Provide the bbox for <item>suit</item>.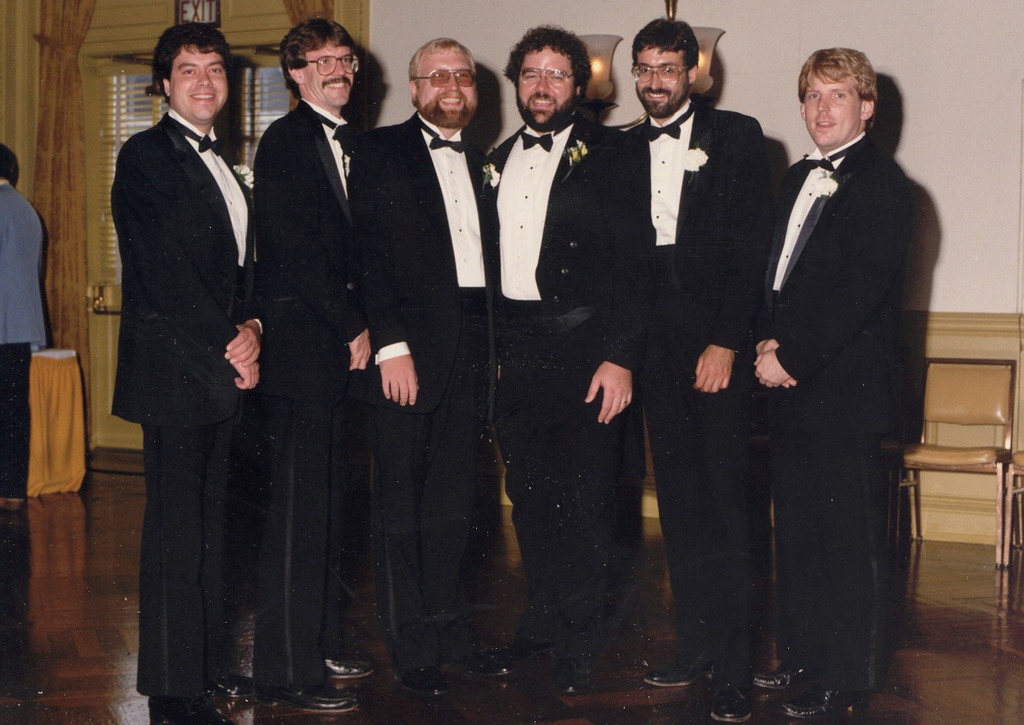
626/93/760/678.
